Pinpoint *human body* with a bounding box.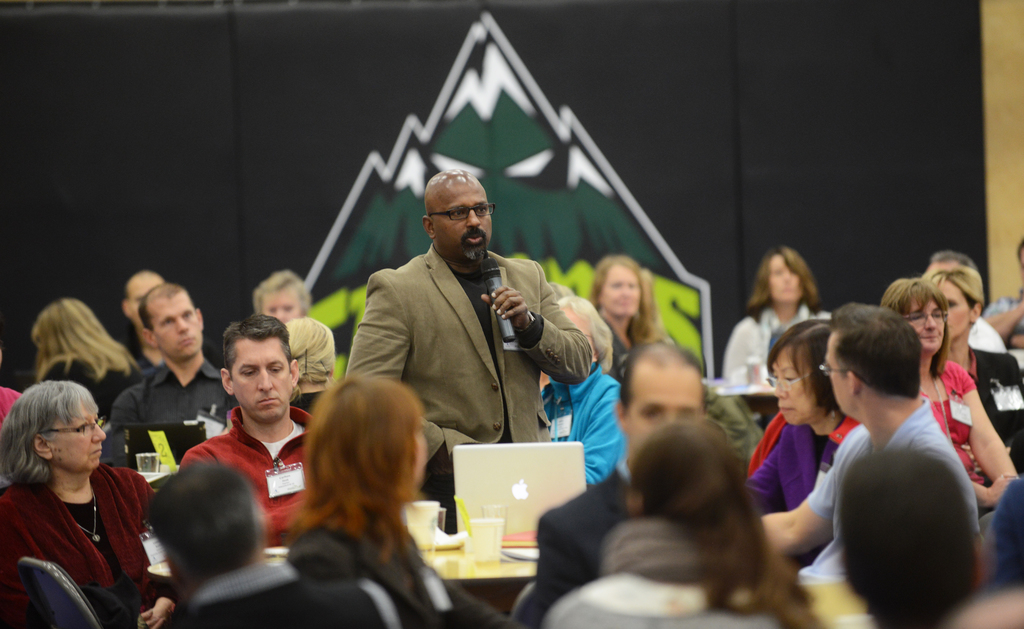
[left=8, top=353, right=163, bottom=628].
